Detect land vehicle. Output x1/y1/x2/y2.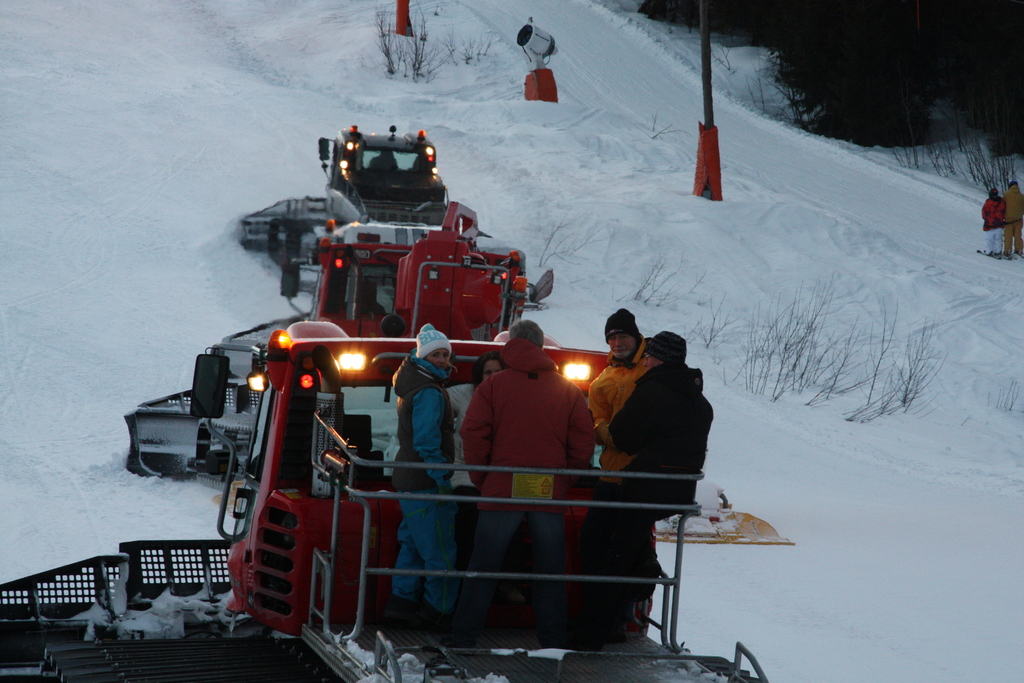
120/119/551/476.
